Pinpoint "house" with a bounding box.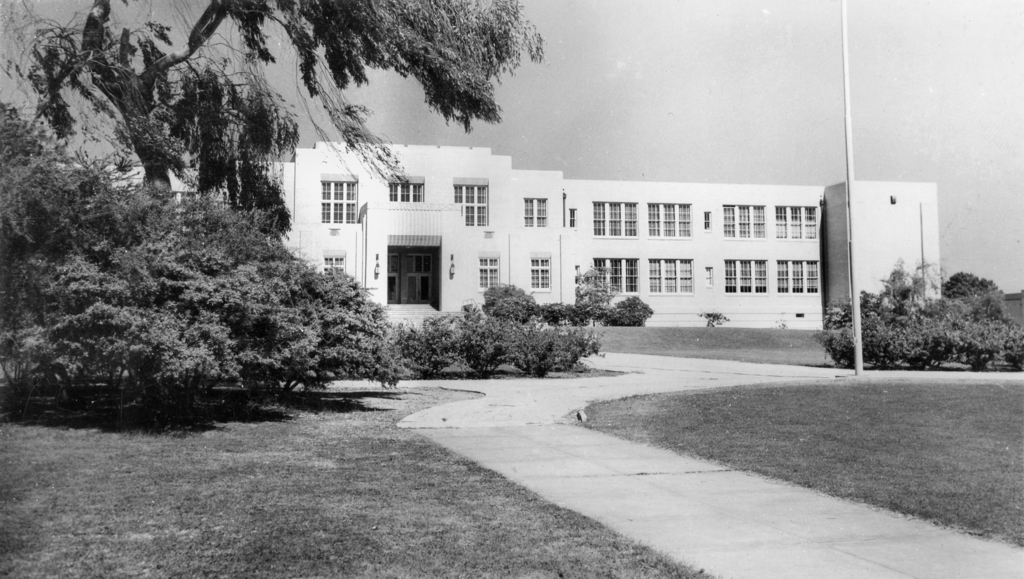
56:139:941:331.
